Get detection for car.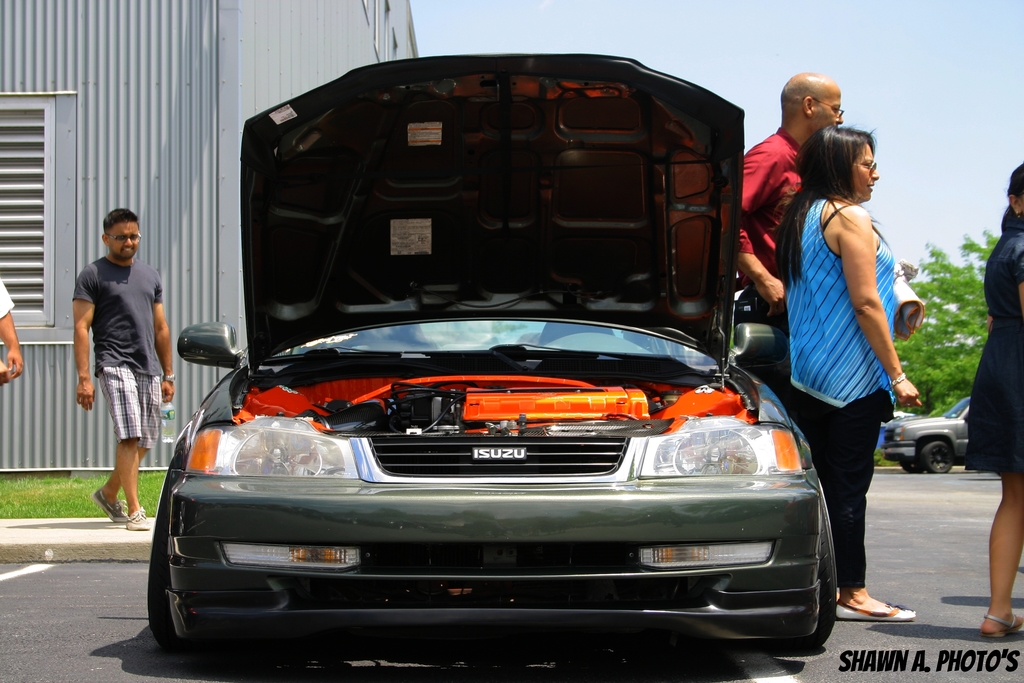
Detection: rect(150, 51, 808, 680).
